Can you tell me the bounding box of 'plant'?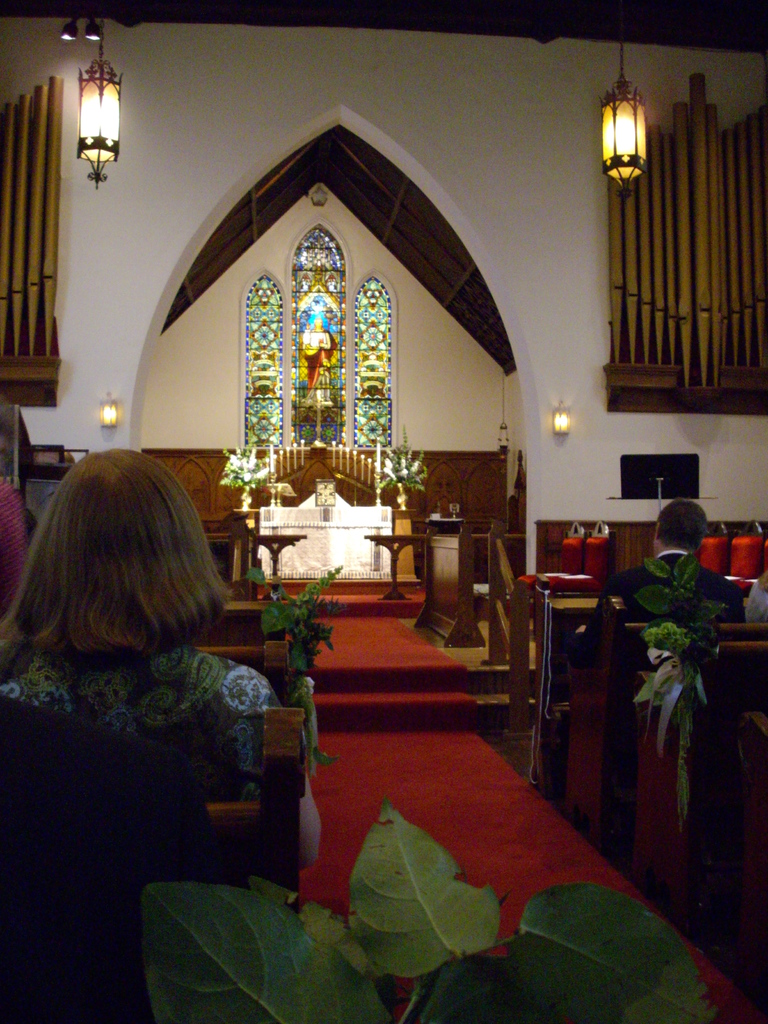
<box>243,559,348,769</box>.
